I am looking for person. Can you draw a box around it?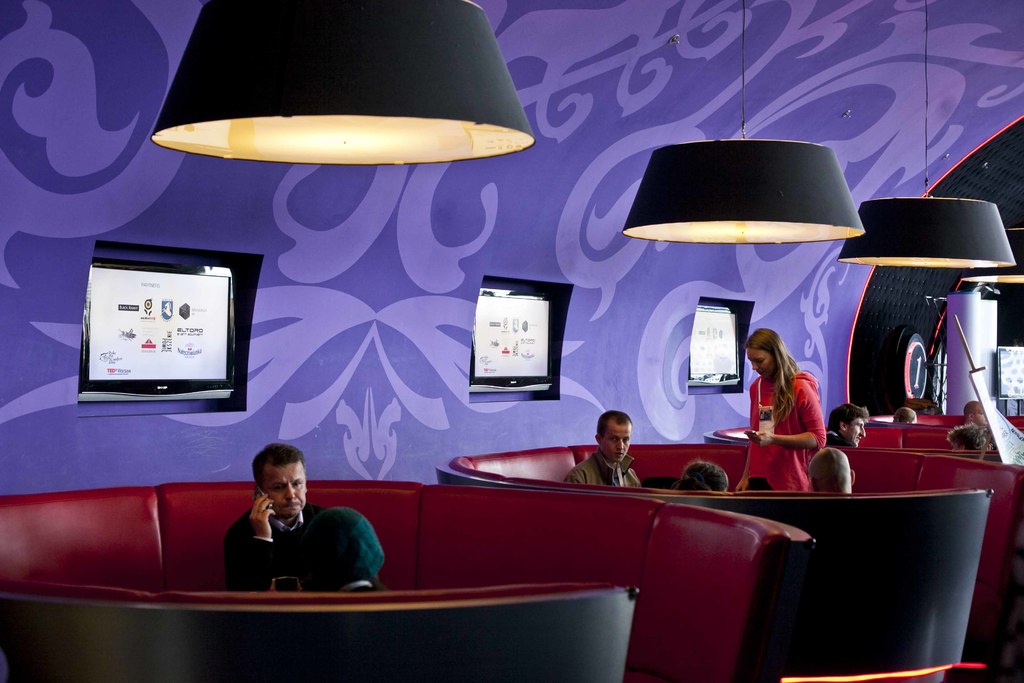
Sure, the bounding box is bbox=[225, 439, 321, 586].
